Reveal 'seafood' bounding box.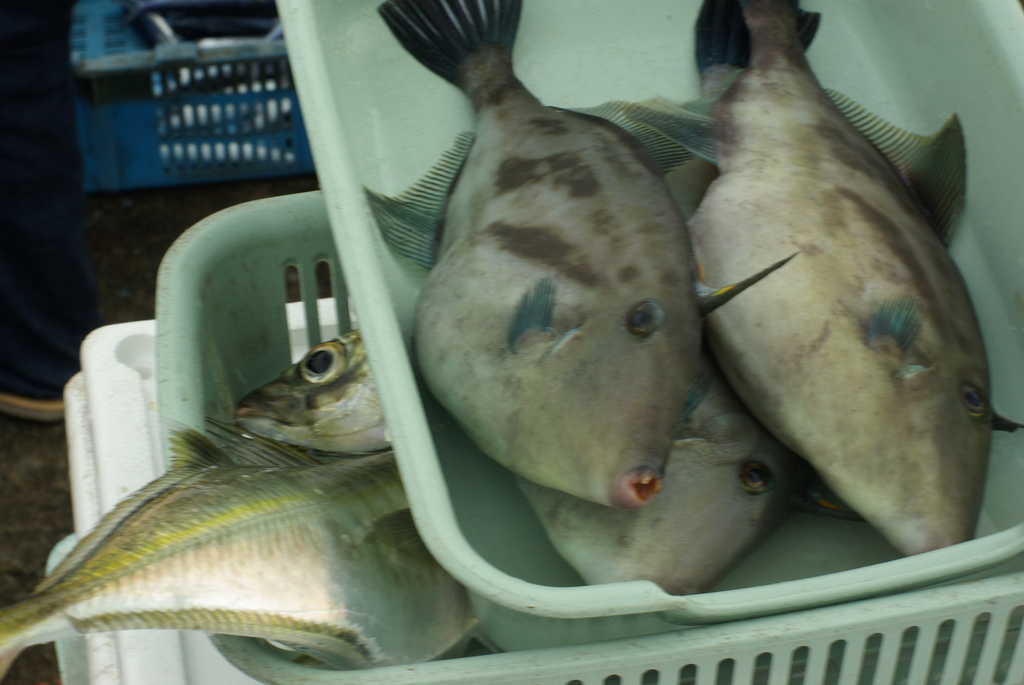
Revealed: box(236, 326, 393, 454).
